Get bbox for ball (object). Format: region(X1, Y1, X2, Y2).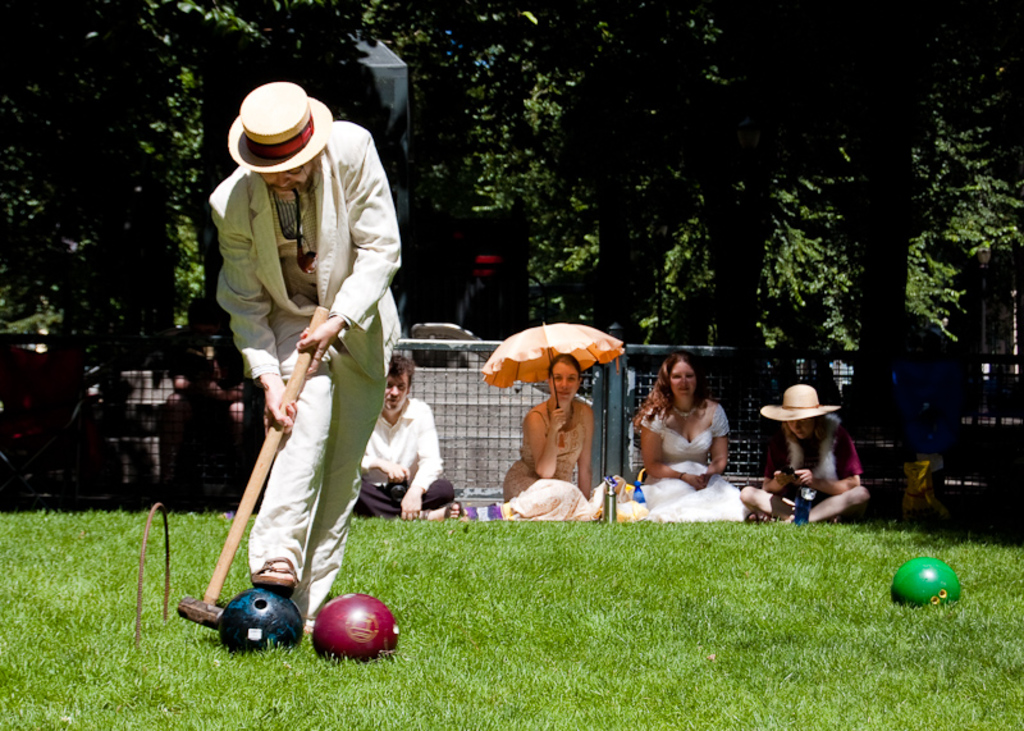
region(890, 554, 970, 616).
